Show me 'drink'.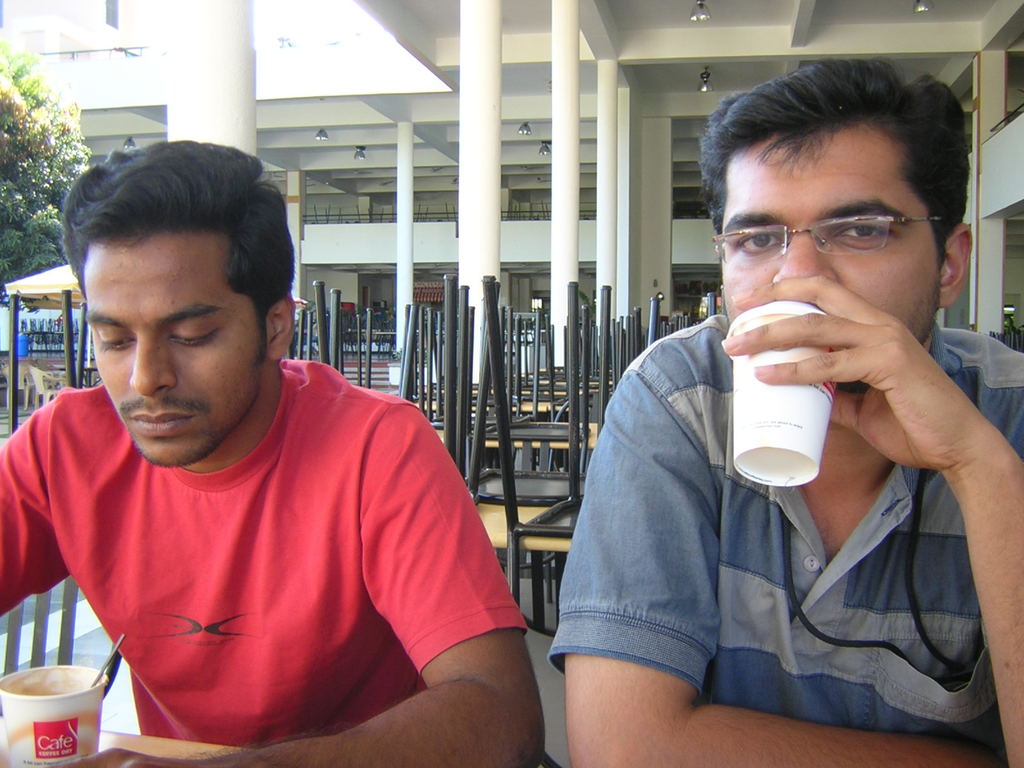
'drink' is here: {"left": 723, "top": 300, "right": 845, "bottom": 486}.
